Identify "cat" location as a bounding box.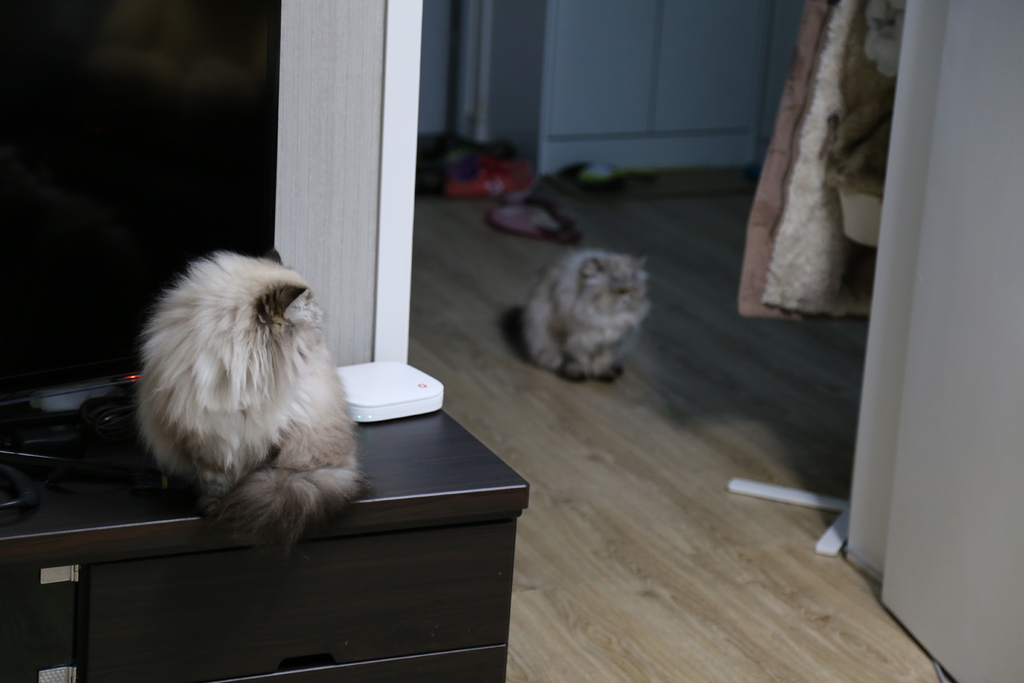
(x1=131, y1=245, x2=378, y2=556).
